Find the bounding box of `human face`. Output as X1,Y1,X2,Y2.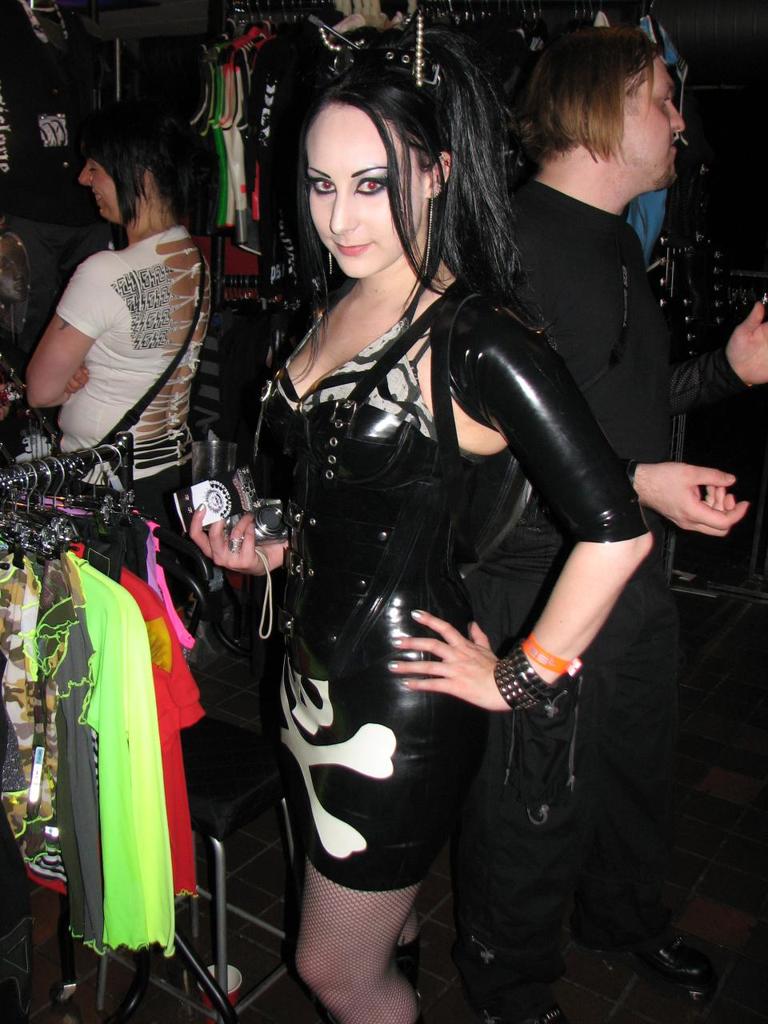
305,106,422,278.
